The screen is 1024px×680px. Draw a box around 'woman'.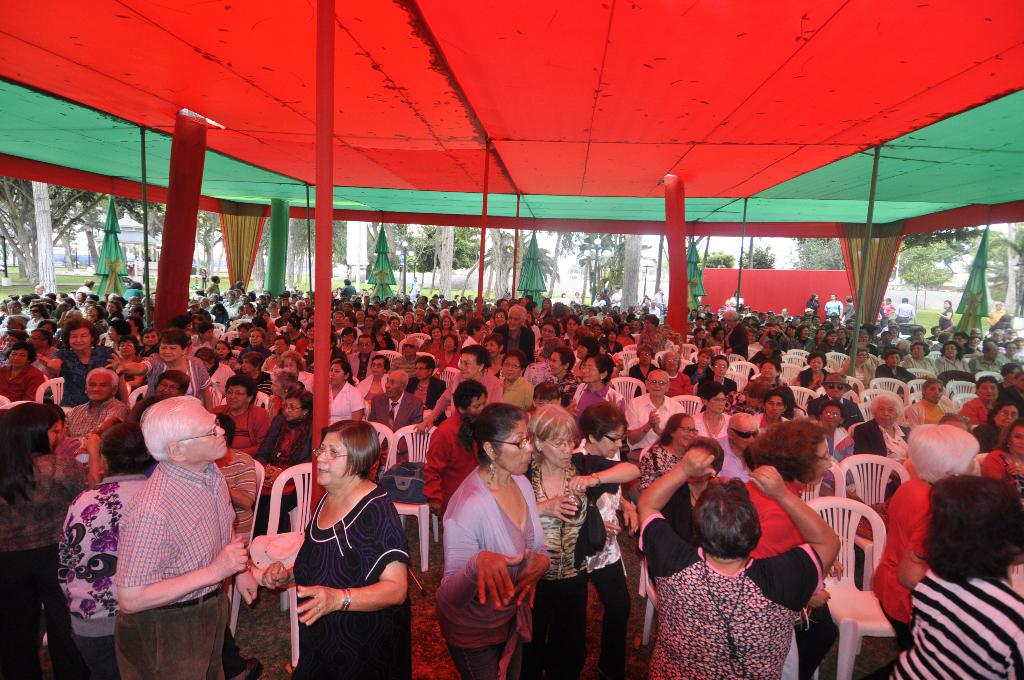
[left=867, top=424, right=976, bottom=679].
